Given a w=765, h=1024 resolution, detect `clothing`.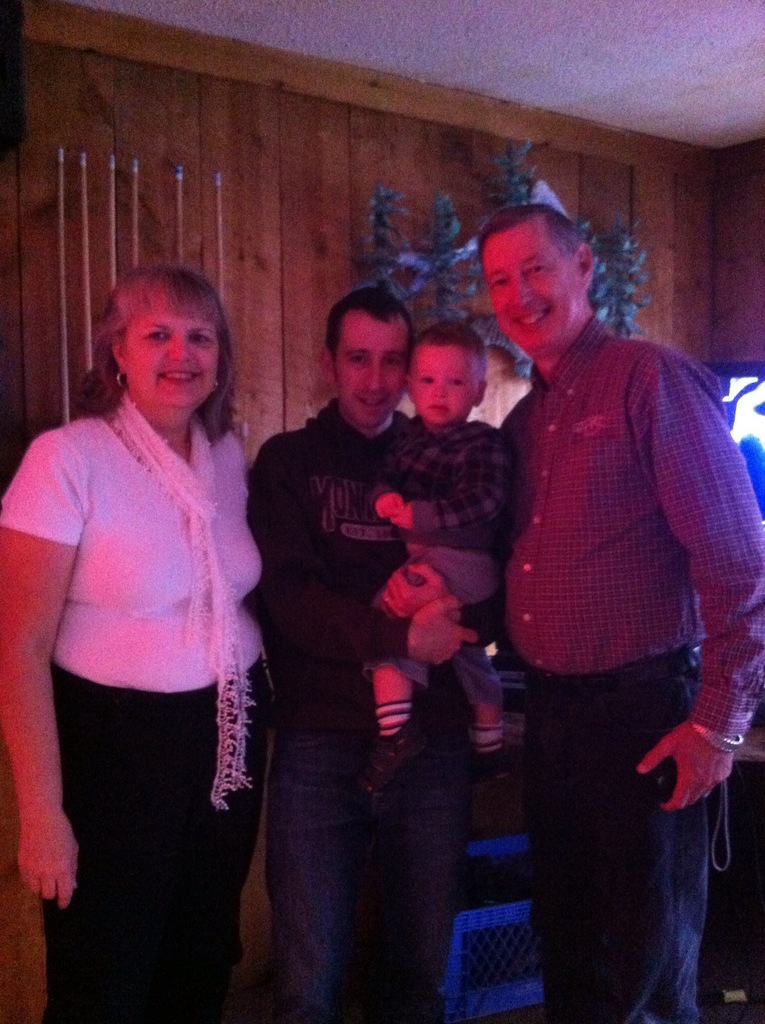
366 410 515 703.
